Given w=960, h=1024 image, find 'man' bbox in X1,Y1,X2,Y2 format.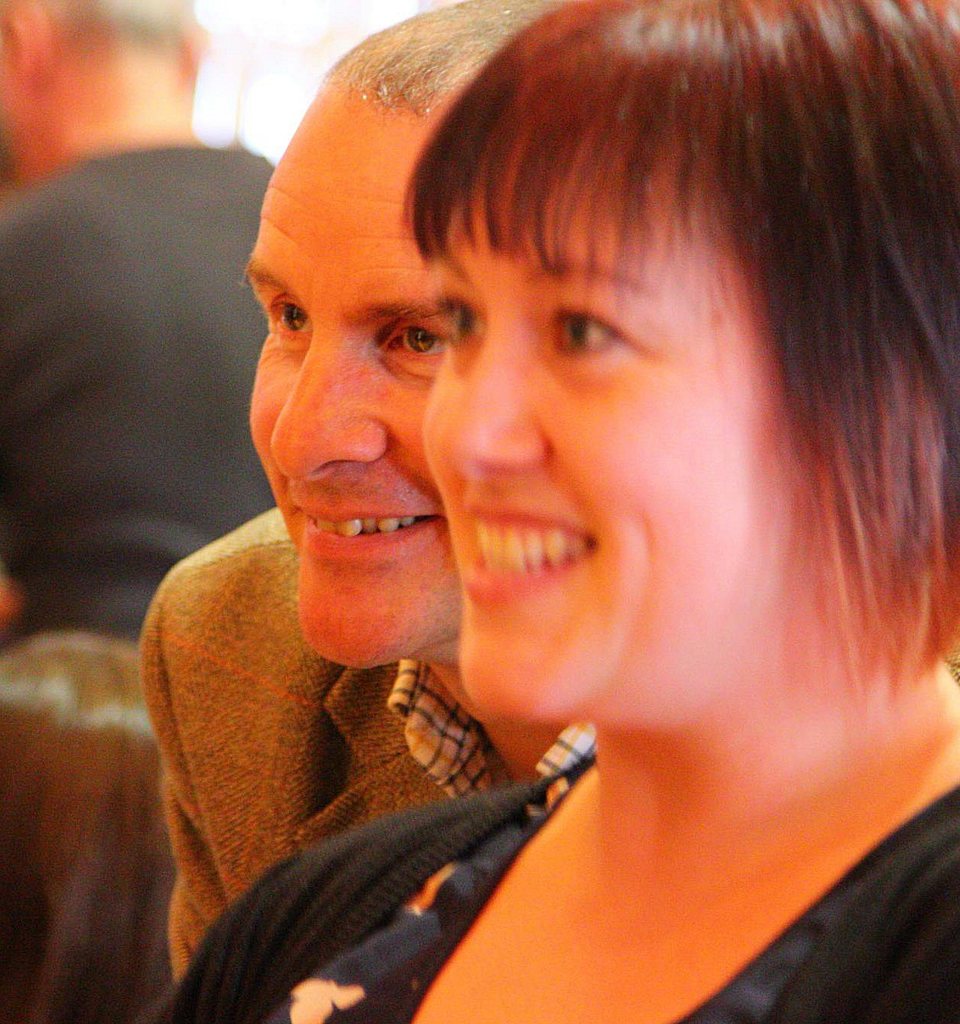
137,0,610,991.
